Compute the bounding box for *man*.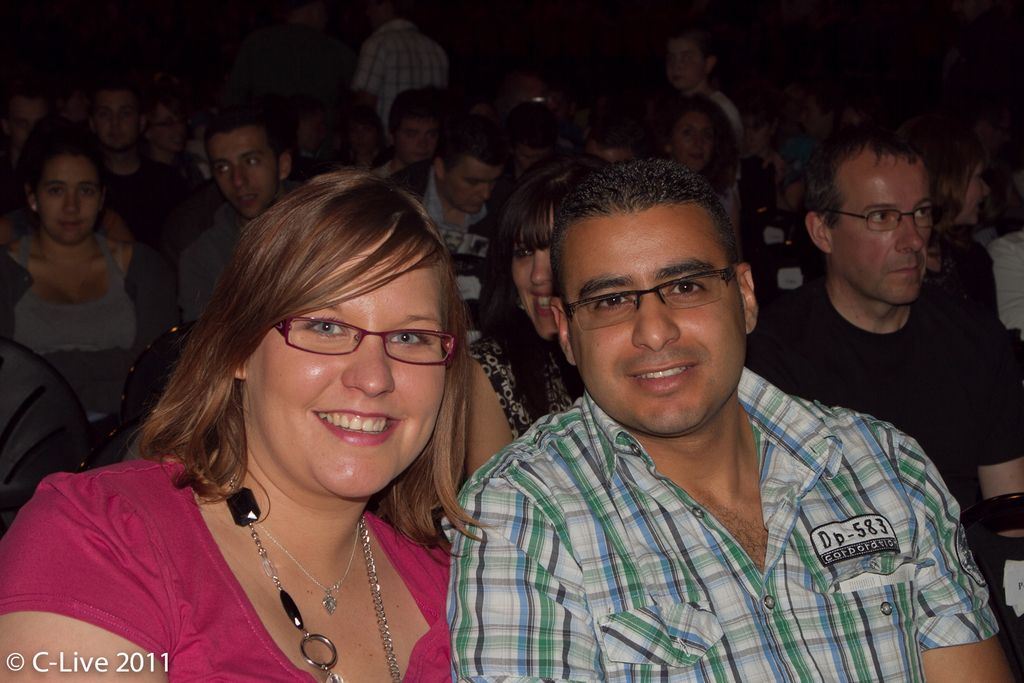
select_region(645, 36, 766, 172).
